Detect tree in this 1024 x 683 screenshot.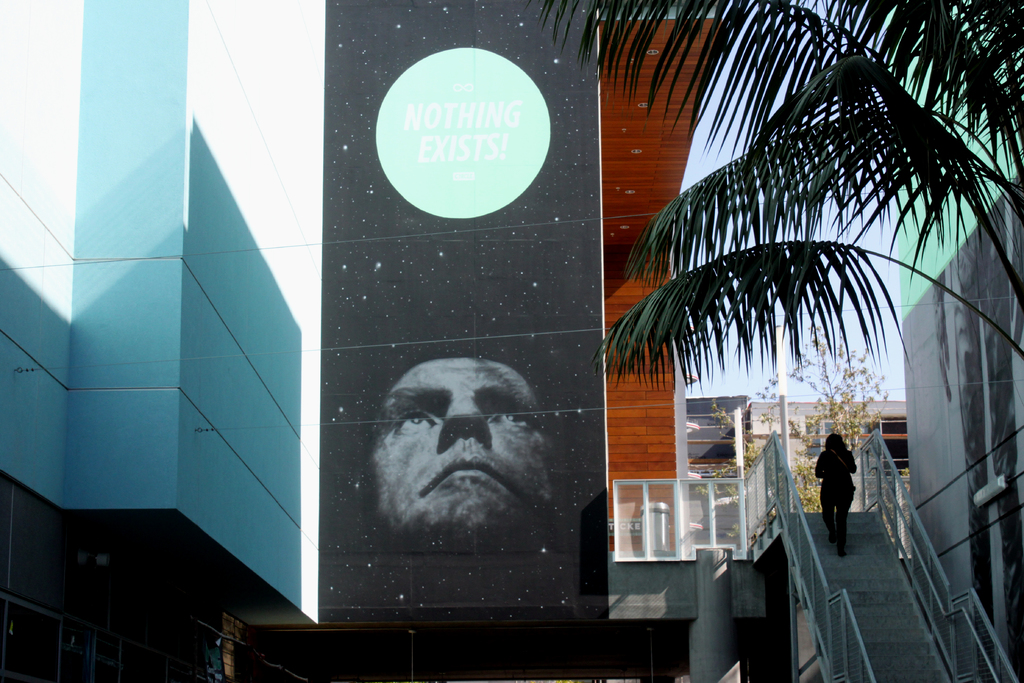
Detection: (x1=522, y1=0, x2=1023, y2=362).
